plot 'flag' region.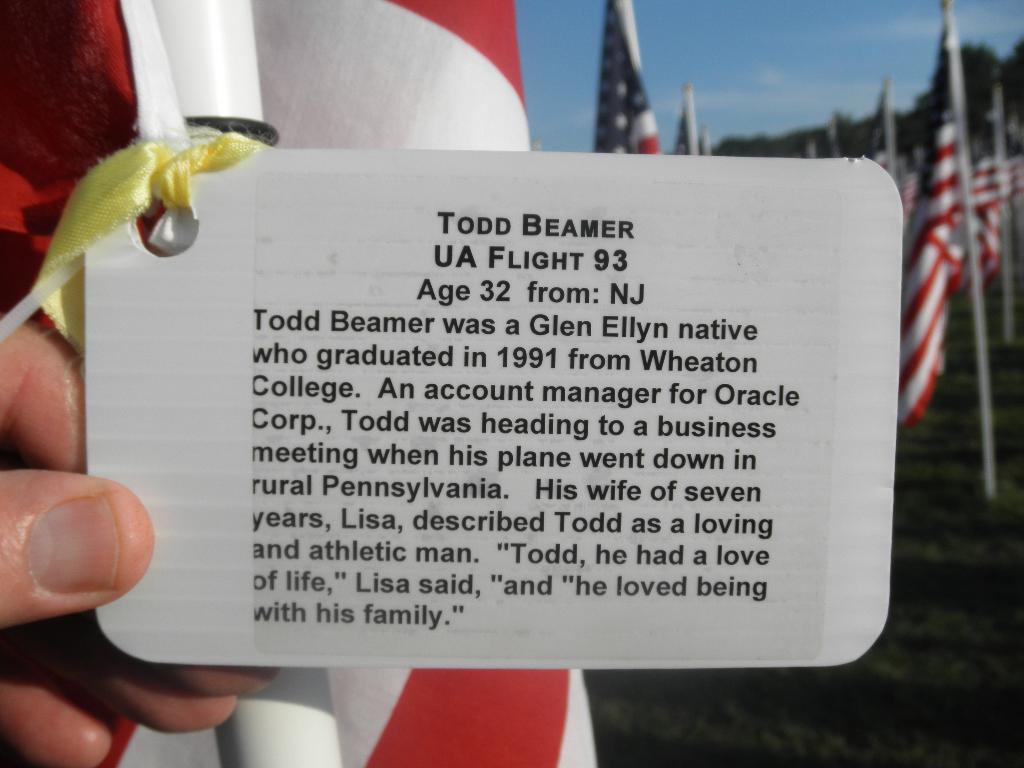
Plotted at [x1=669, y1=101, x2=692, y2=159].
